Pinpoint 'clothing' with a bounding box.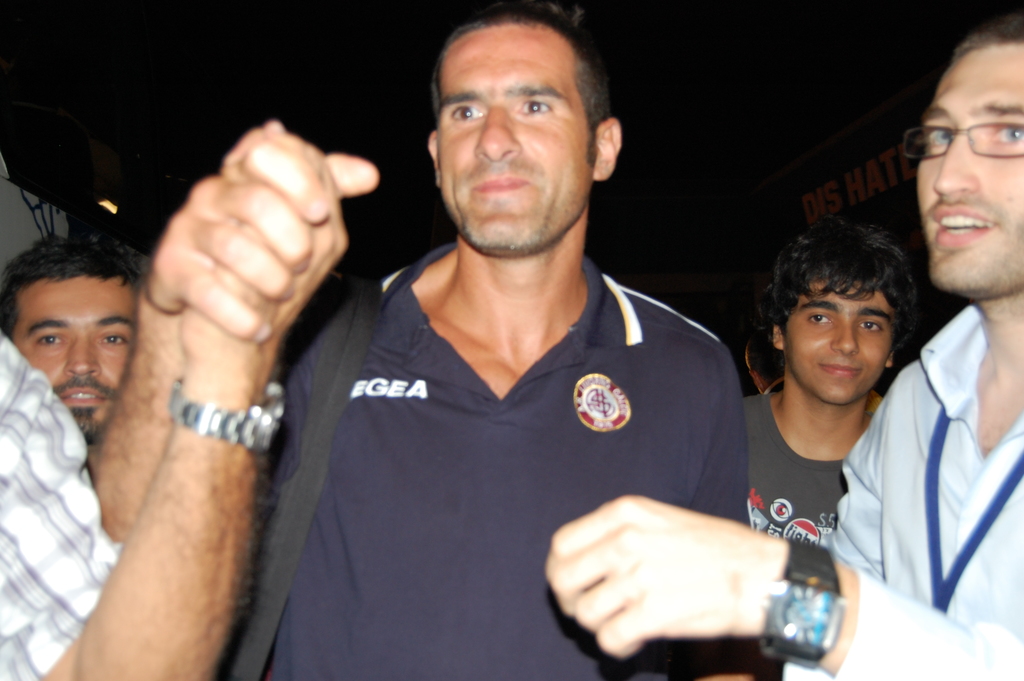
[x1=1, y1=324, x2=127, y2=680].
